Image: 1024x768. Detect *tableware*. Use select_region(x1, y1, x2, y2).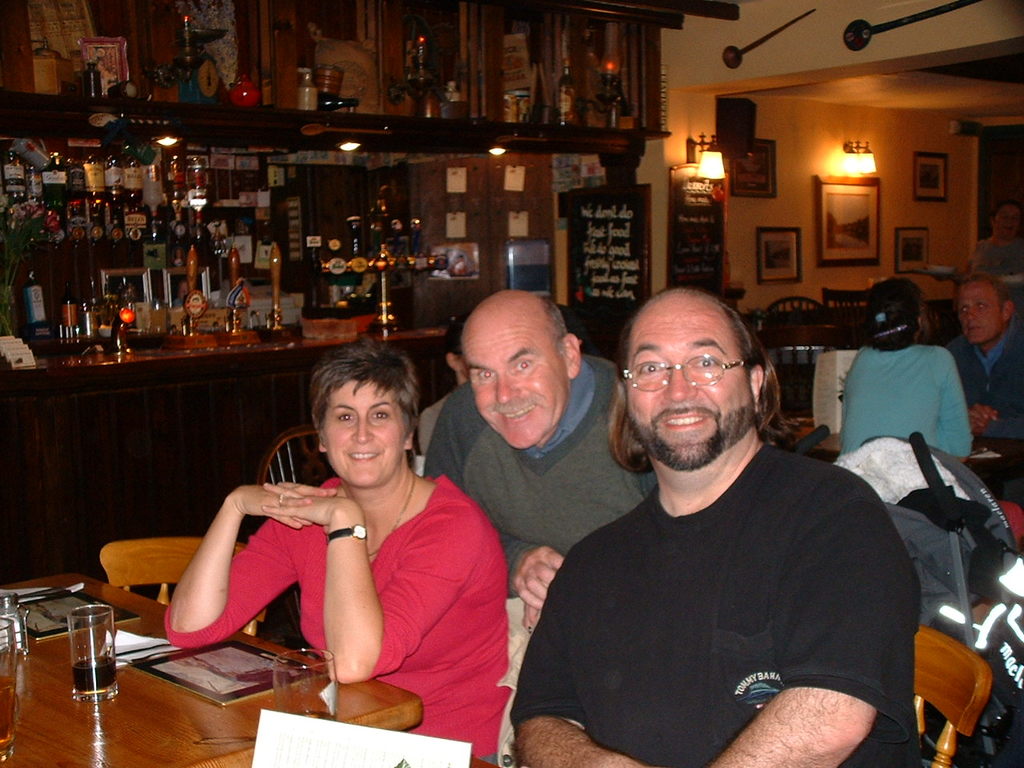
select_region(0, 587, 34, 767).
